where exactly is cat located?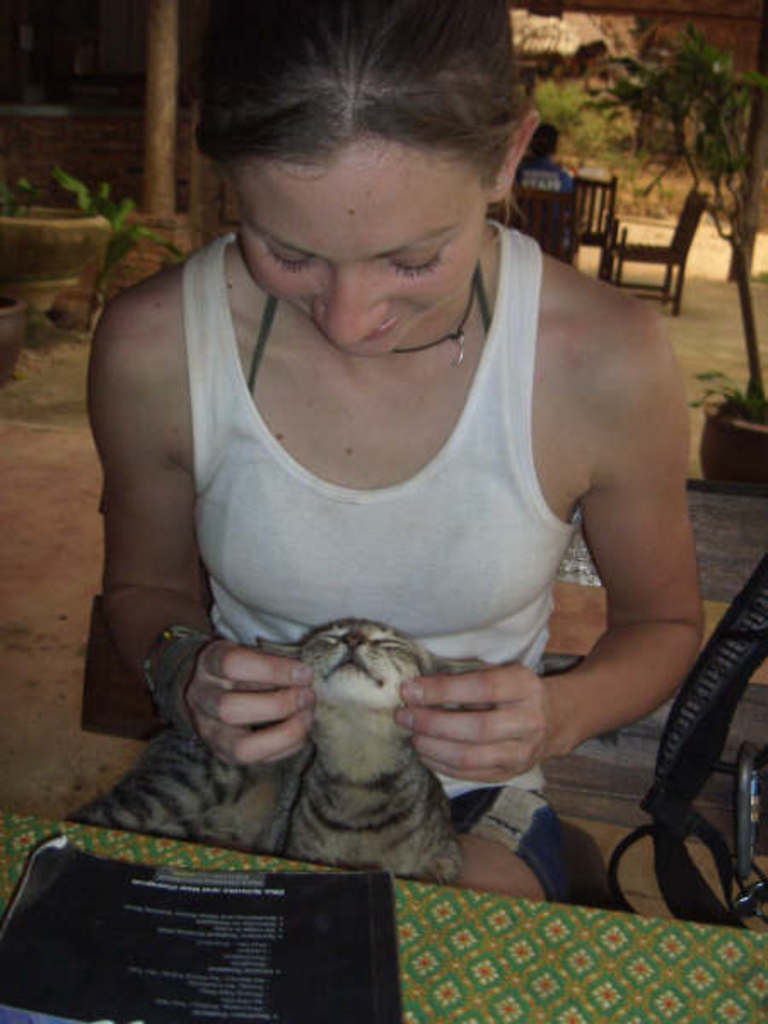
Its bounding box is bbox=[60, 614, 476, 887].
